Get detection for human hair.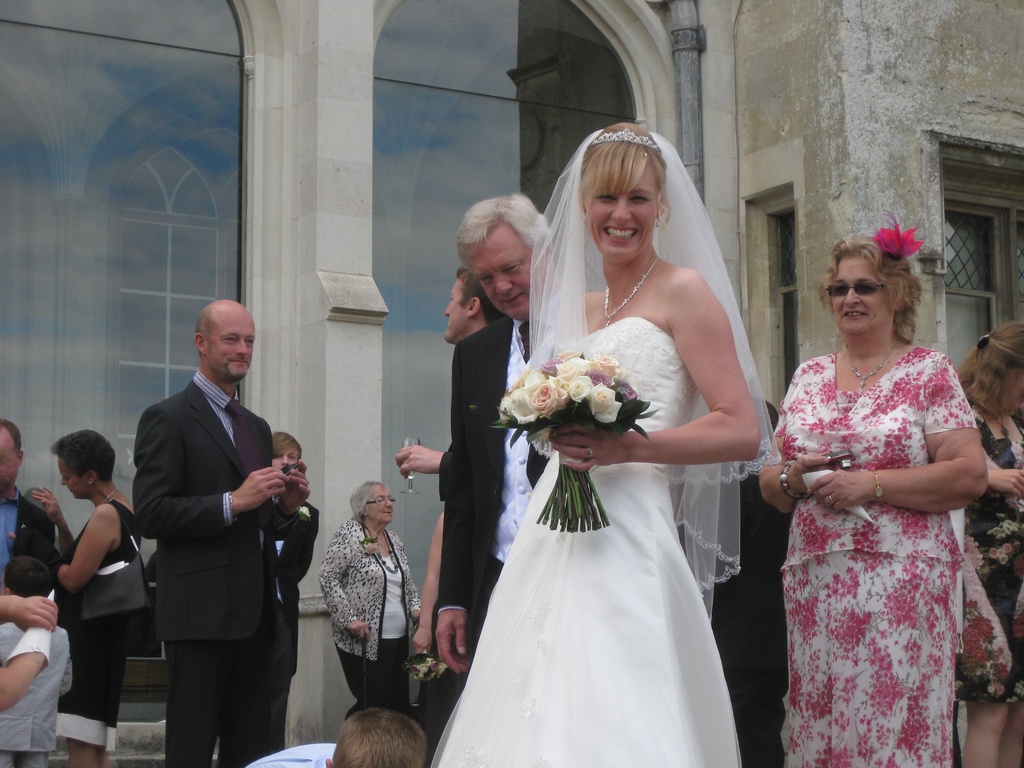
Detection: (x1=456, y1=266, x2=504, y2=324).
